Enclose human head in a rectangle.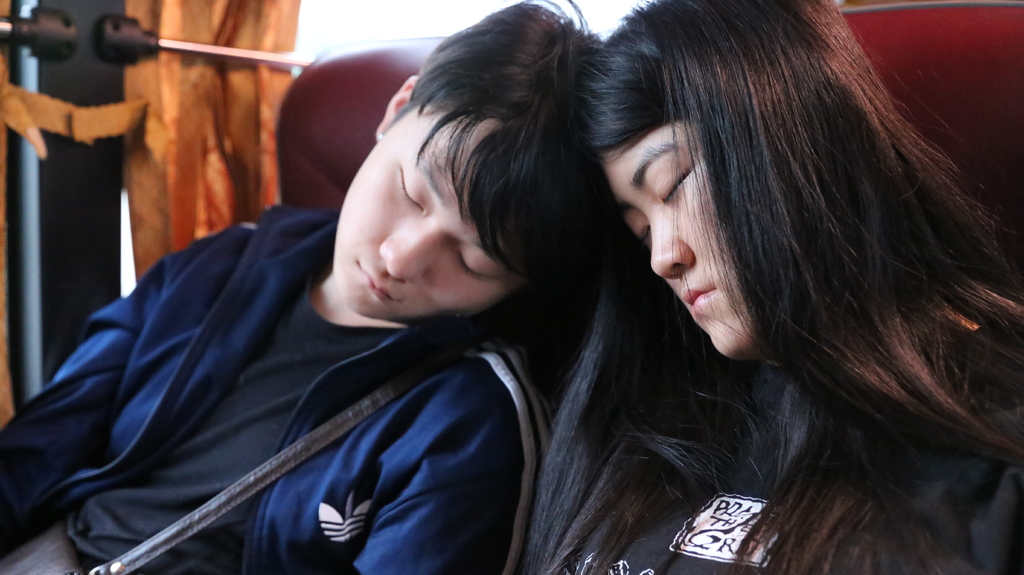
x1=600 y1=18 x2=962 y2=401.
